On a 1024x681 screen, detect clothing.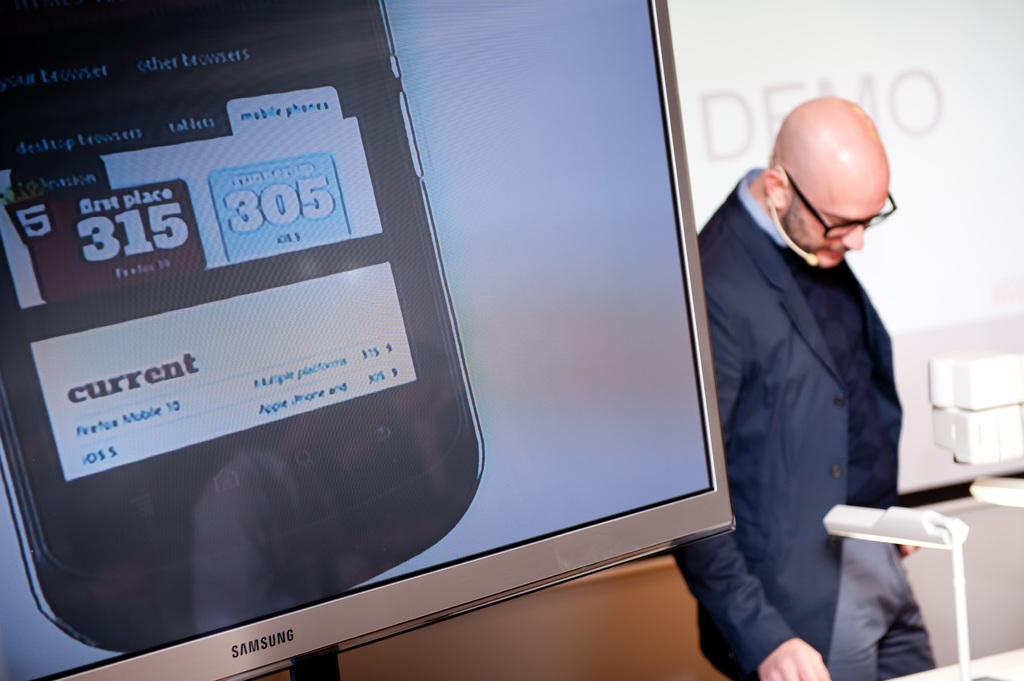
<region>668, 161, 948, 680</region>.
